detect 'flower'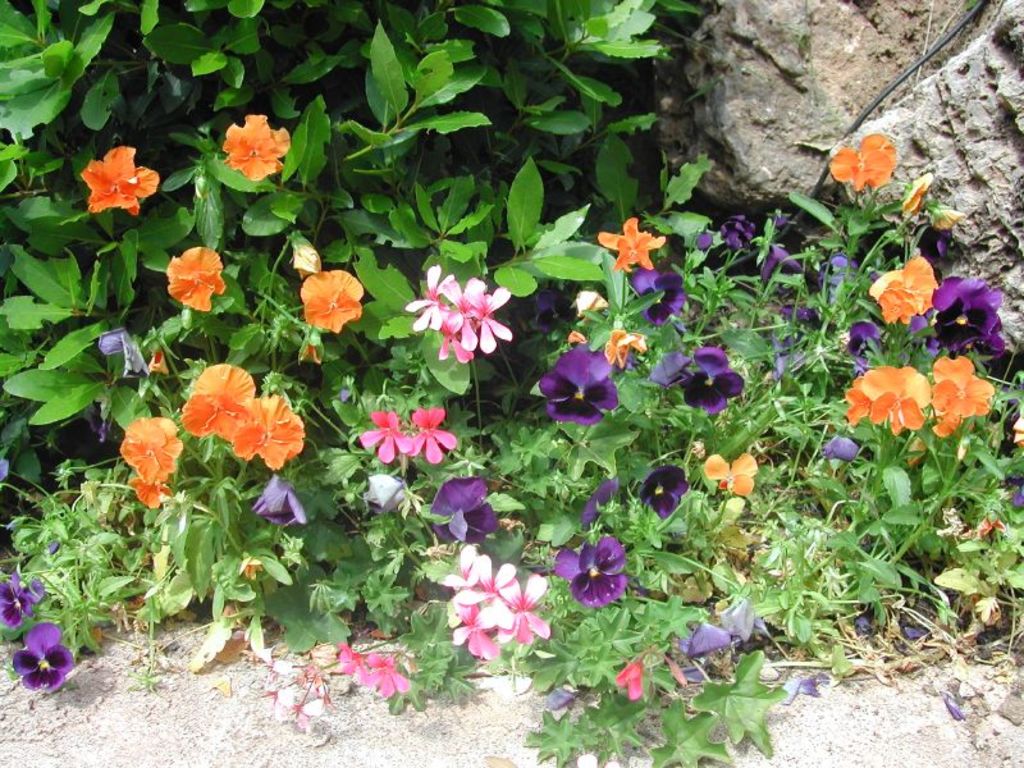
locate(397, 253, 515, 362)
